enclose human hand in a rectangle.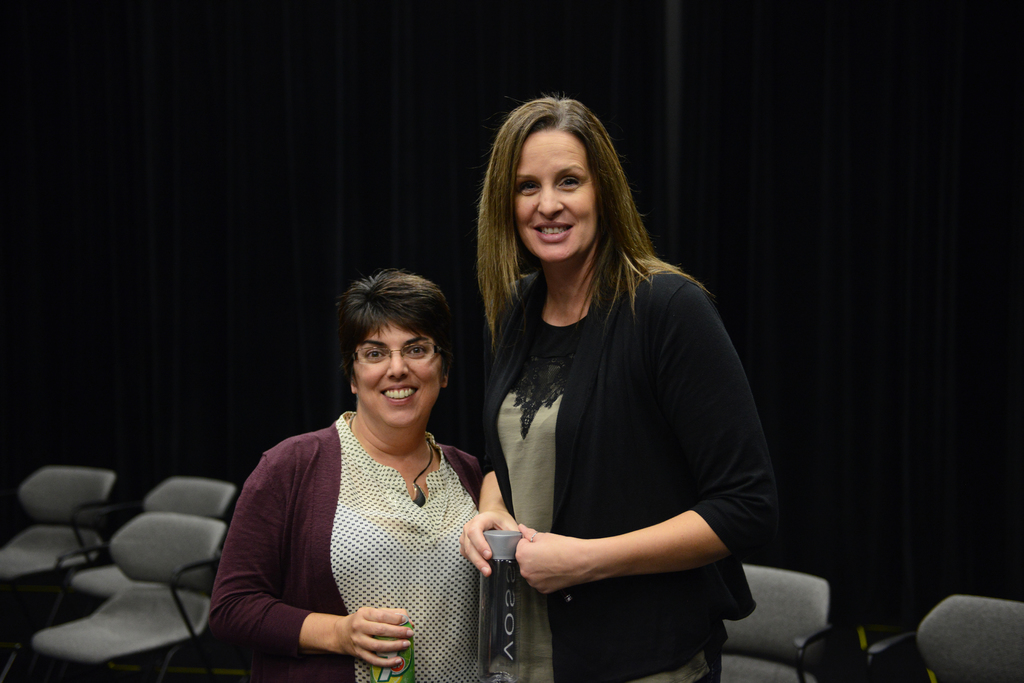
{"x1": 514, "y1": 531, "x2": 586, "y2": 592}.
